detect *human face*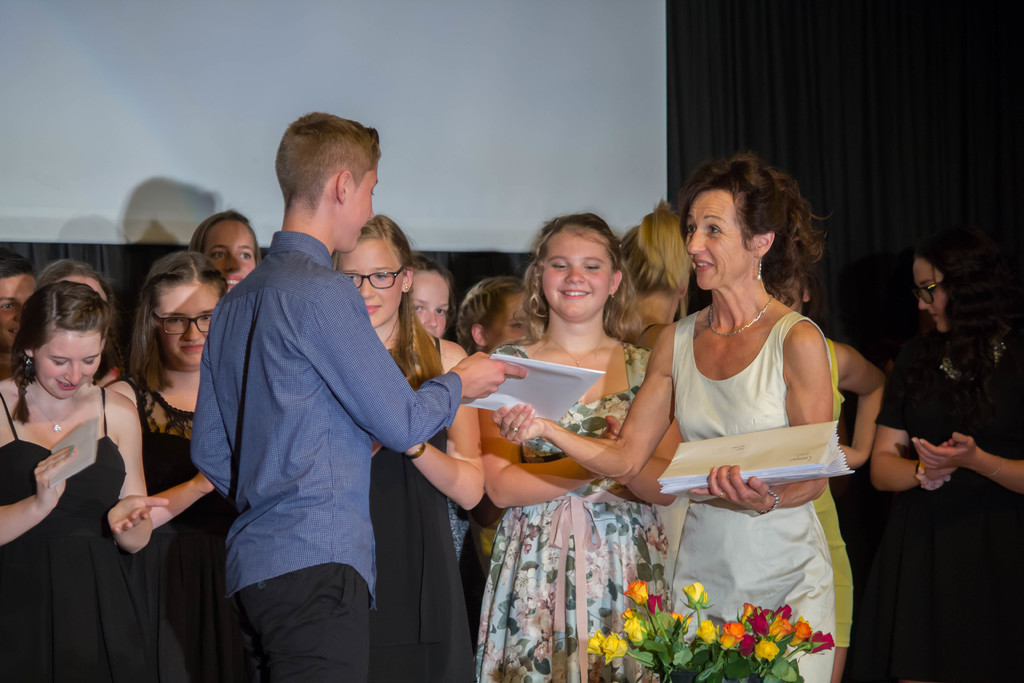
<box>158,279,216,365</box>
